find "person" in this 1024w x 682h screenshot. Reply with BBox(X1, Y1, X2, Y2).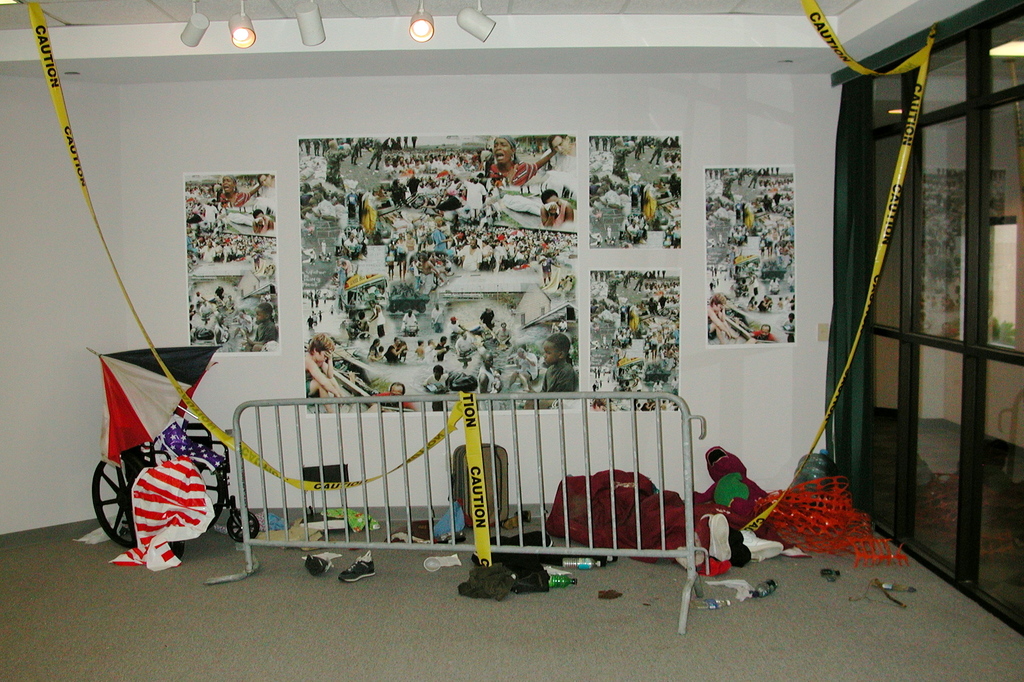
BBox(185, 186, 194, 200).
